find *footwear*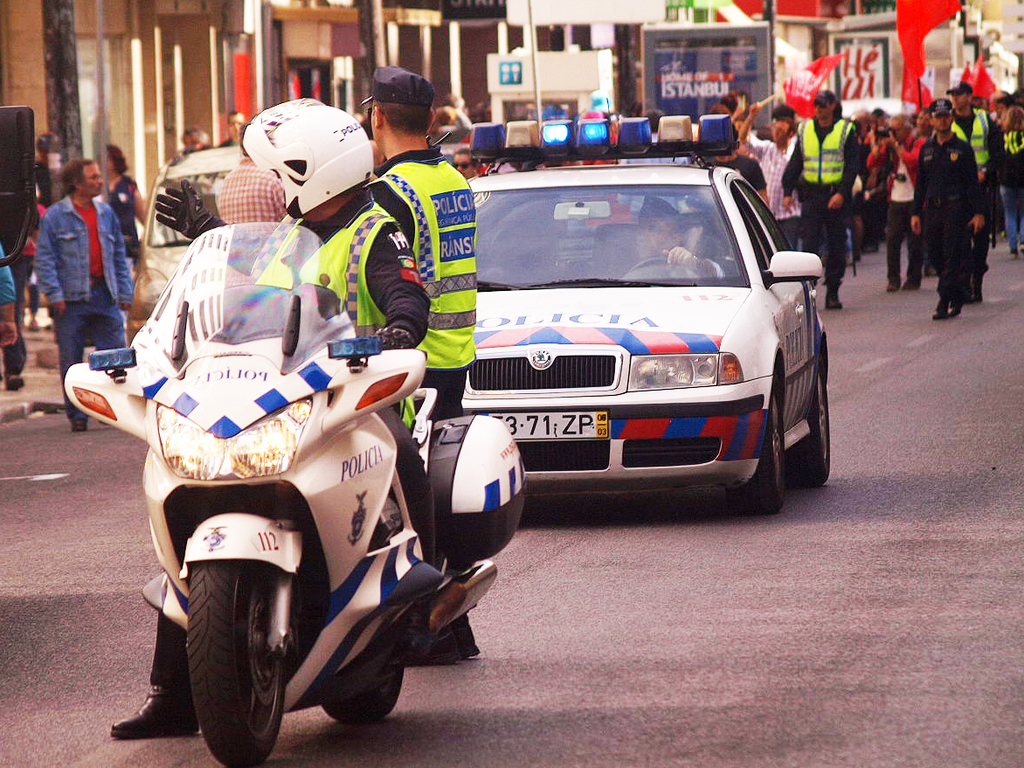
<box>906,278,922,297</box>
